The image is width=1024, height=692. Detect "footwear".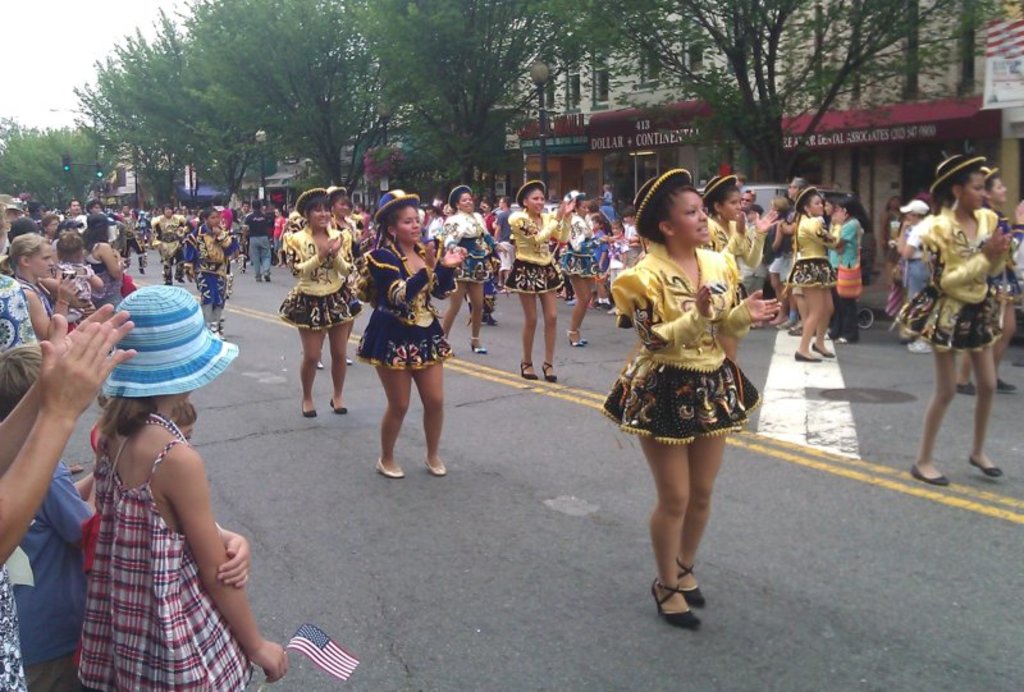
Detection: (x1=346, y1=356, x2=358, y2=368).
